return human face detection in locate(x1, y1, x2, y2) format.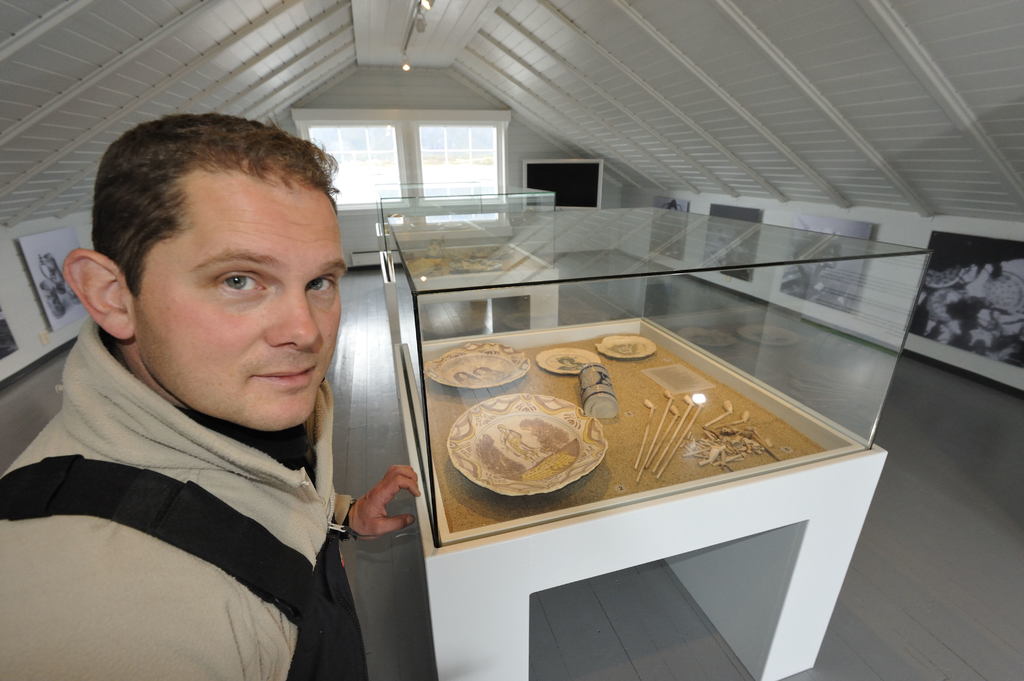
locate(136, 175, 346, 435).
